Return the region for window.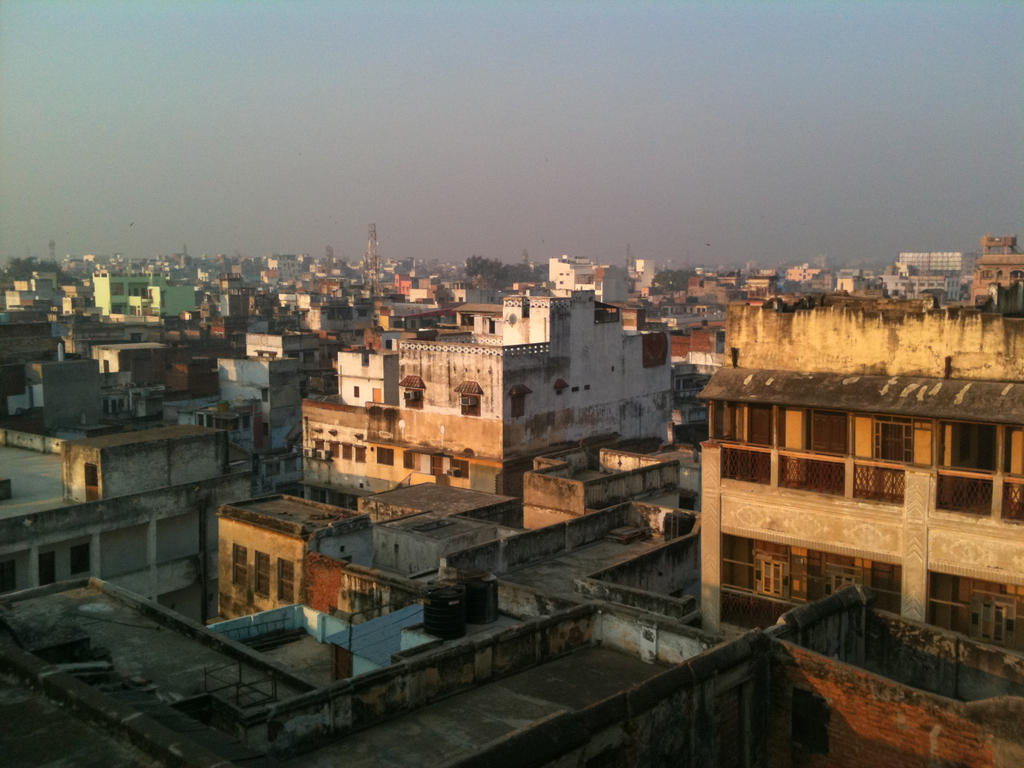
left=430, top=458, right=446, bottom=476.
